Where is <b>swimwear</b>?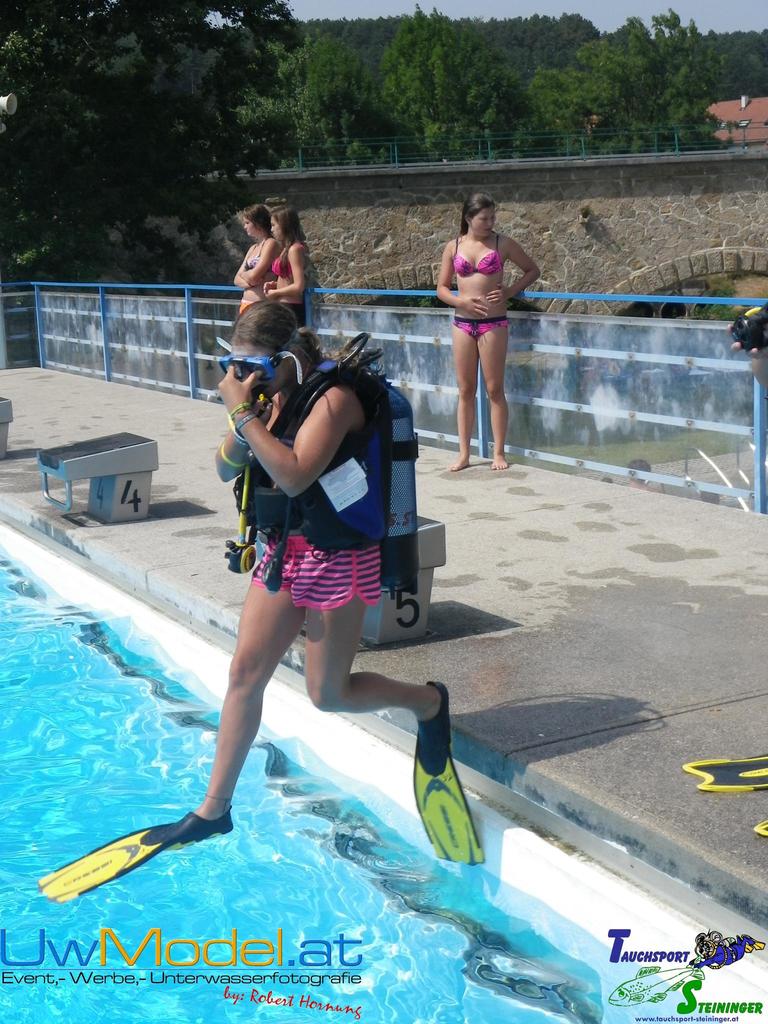
box=[452, 234, 502, 276].
